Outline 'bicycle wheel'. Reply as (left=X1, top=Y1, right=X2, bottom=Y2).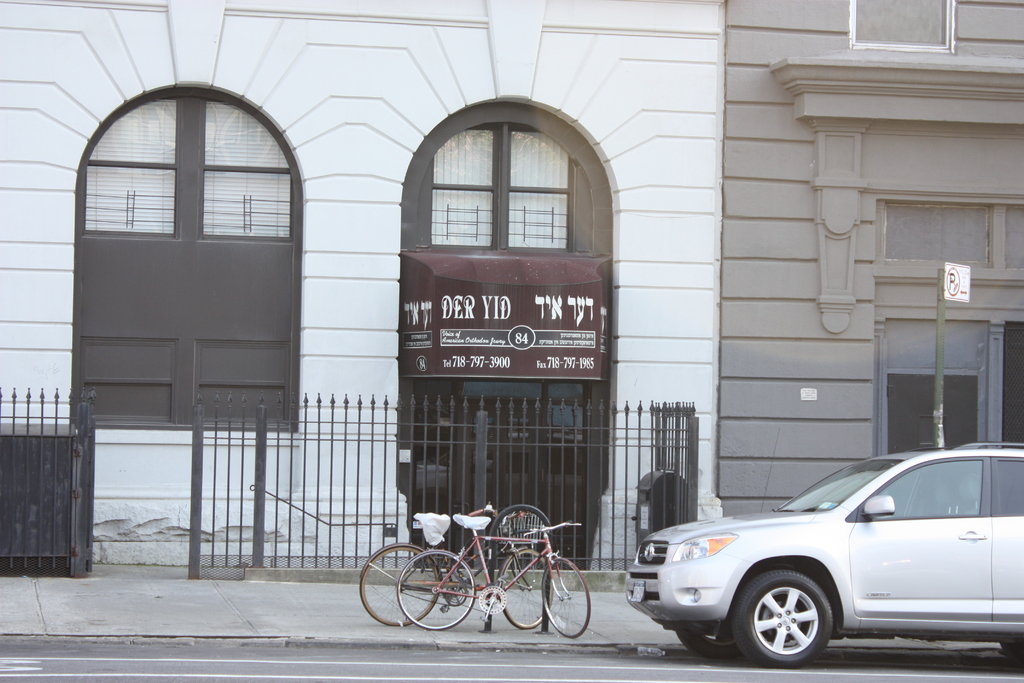
(left=404, top=554, right=477, bottom=638).
